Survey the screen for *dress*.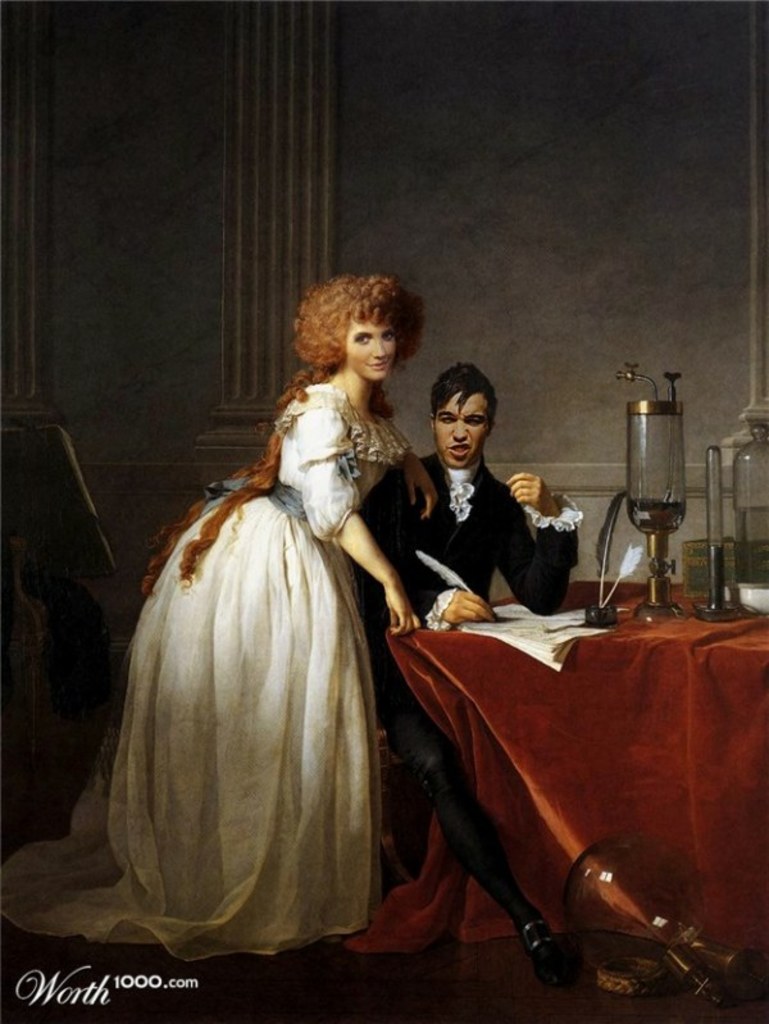
Survey found: select_region(0, 381, 413, 956).
